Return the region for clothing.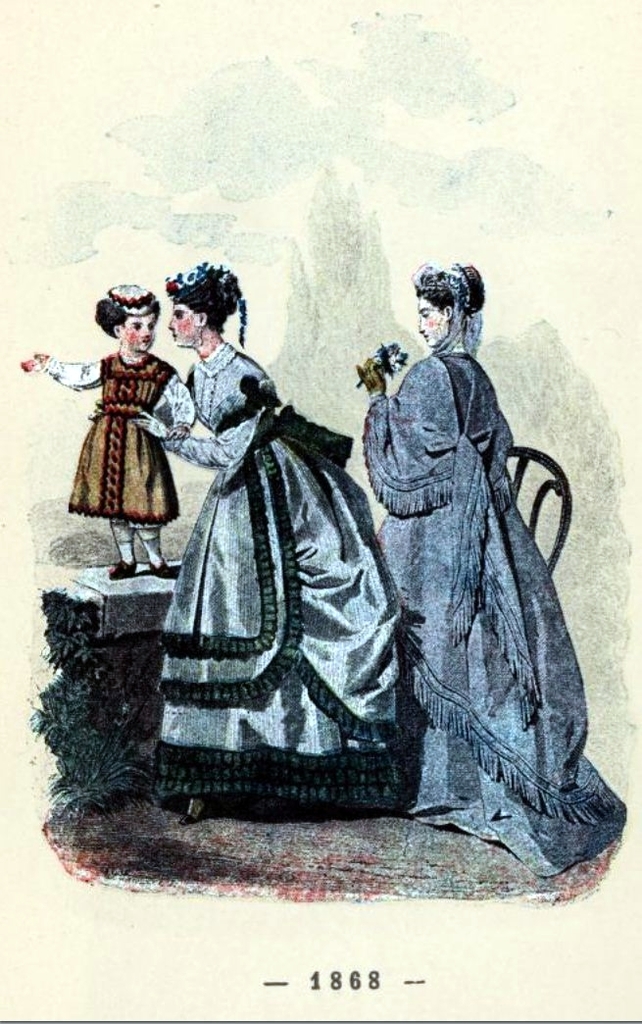
40:348:189:543.
